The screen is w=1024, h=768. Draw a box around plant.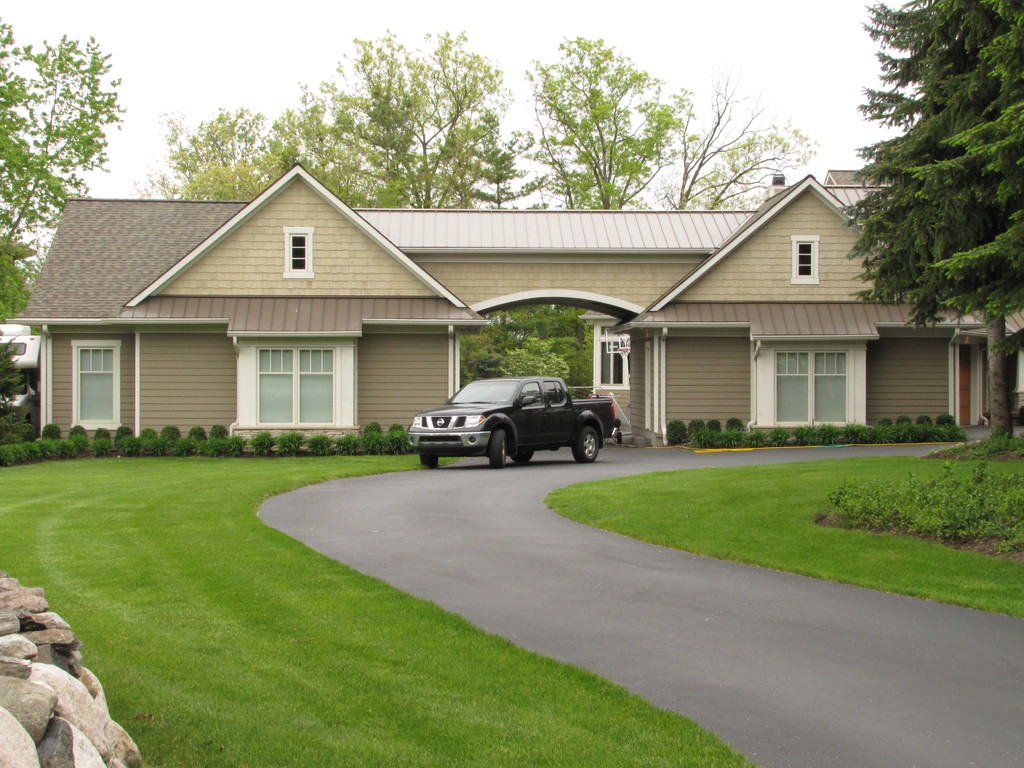
x1=895 y1=413 x2=913 y2=424.
